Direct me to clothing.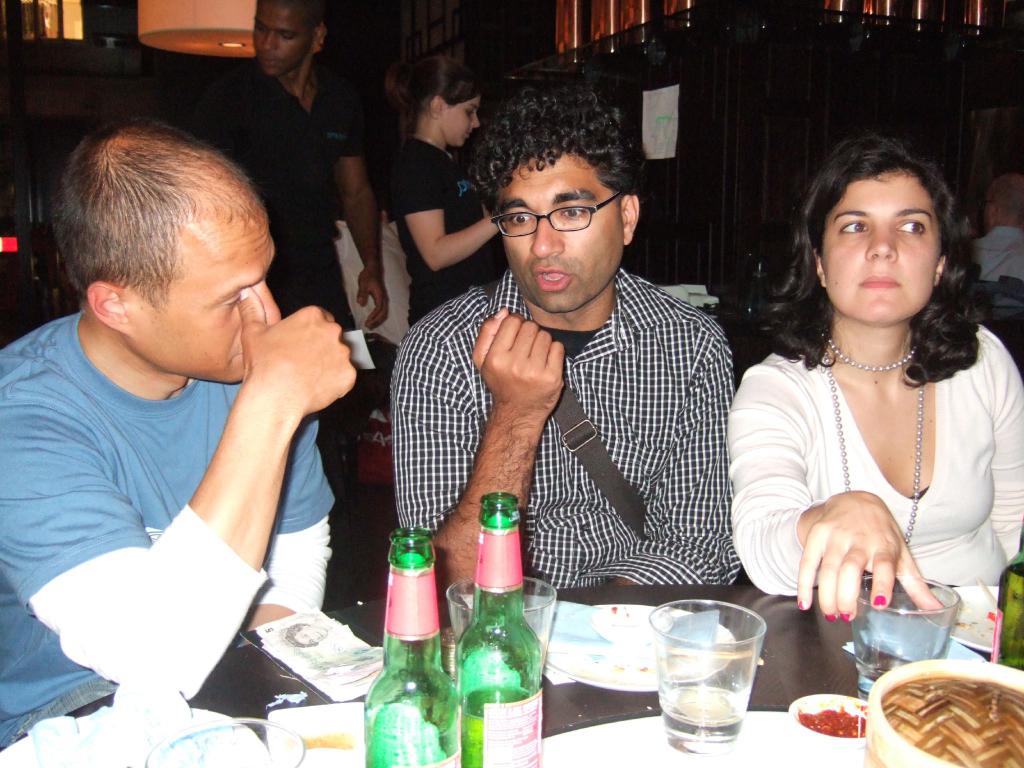
Direction: (x1=967, y1=223, x2=1023, y2=303).
